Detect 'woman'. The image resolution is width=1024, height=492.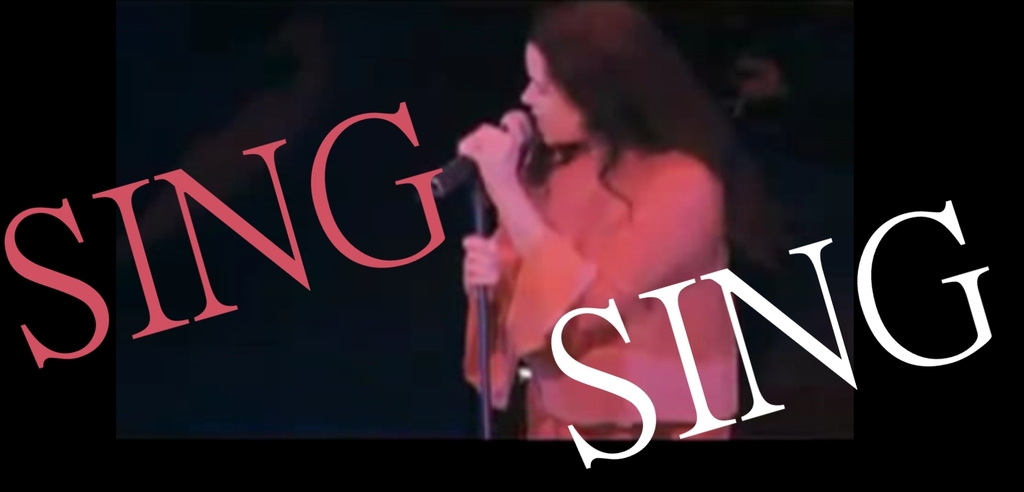
region(448, 22, 772, 423).
